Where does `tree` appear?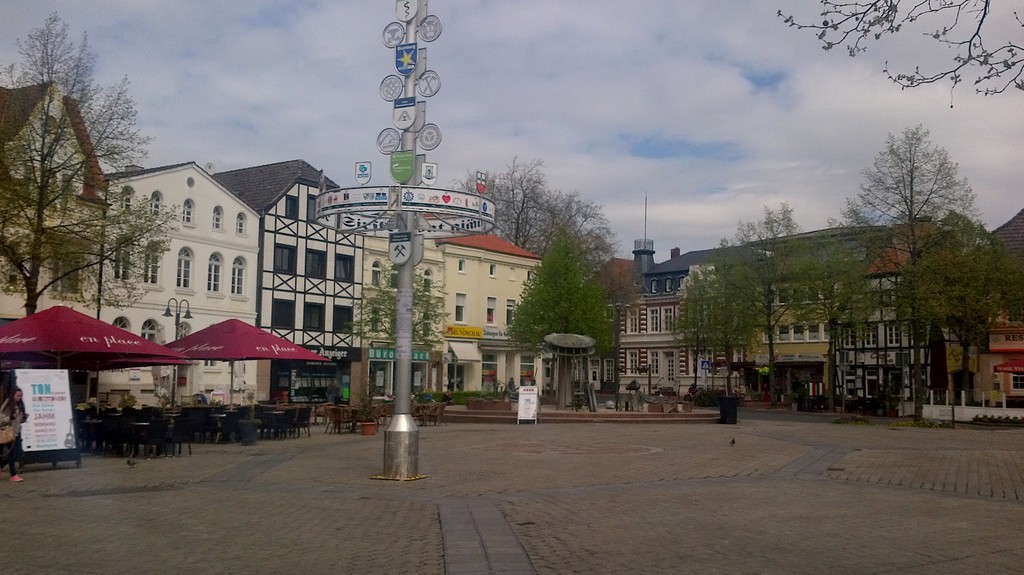
Appears at <region>697, 202, 858, 400</region>.
